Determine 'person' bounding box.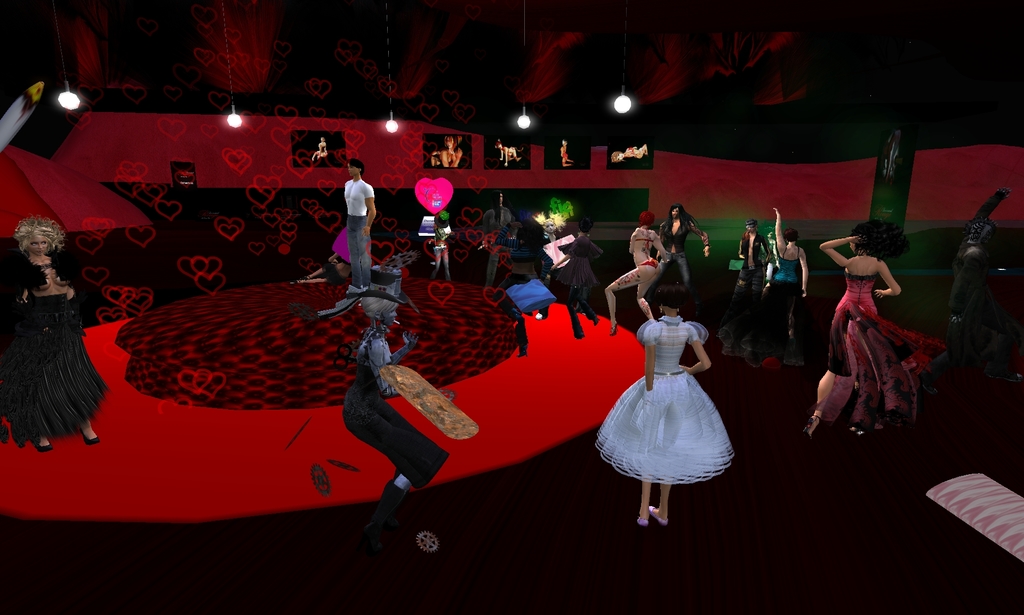
Determined: box=[656, 202, 711, 290].
